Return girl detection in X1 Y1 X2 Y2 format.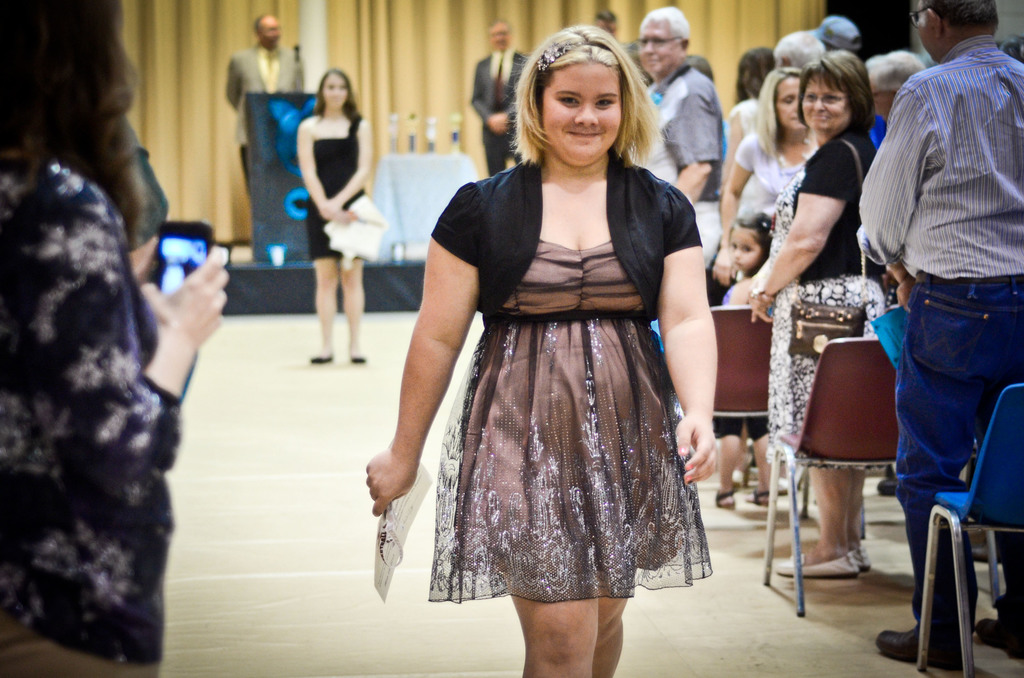
366 24 717 677.
